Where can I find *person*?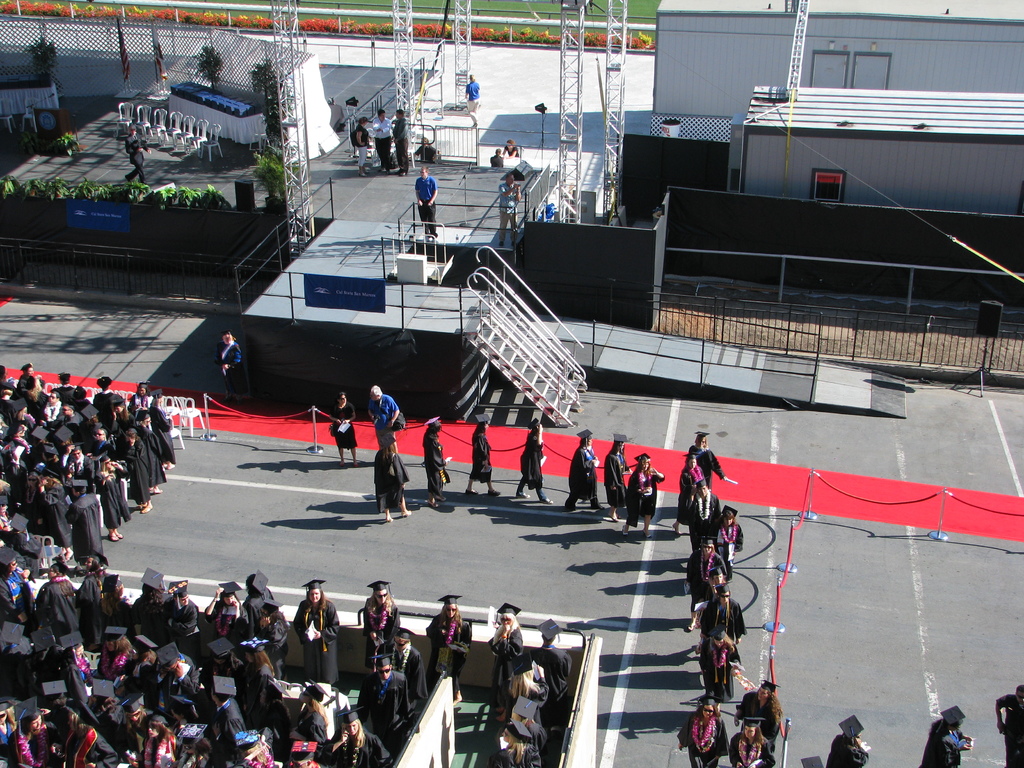
You can find it at (564,430,599,509).
